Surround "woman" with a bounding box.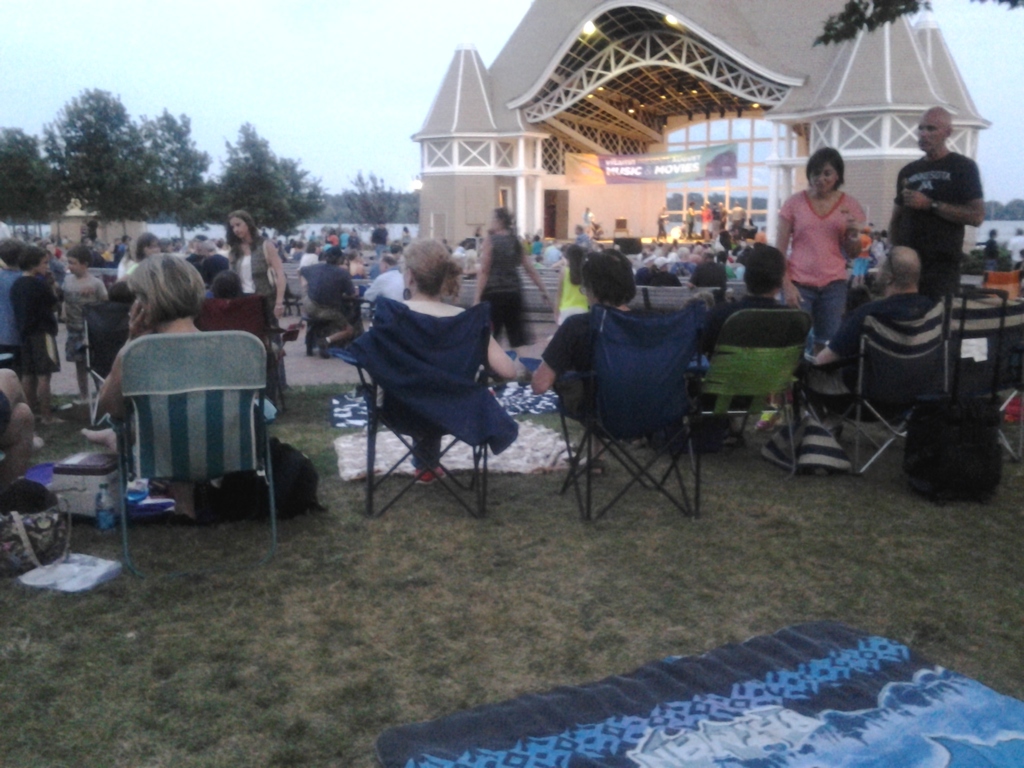
l=365, t=234, r=516, b=479.
